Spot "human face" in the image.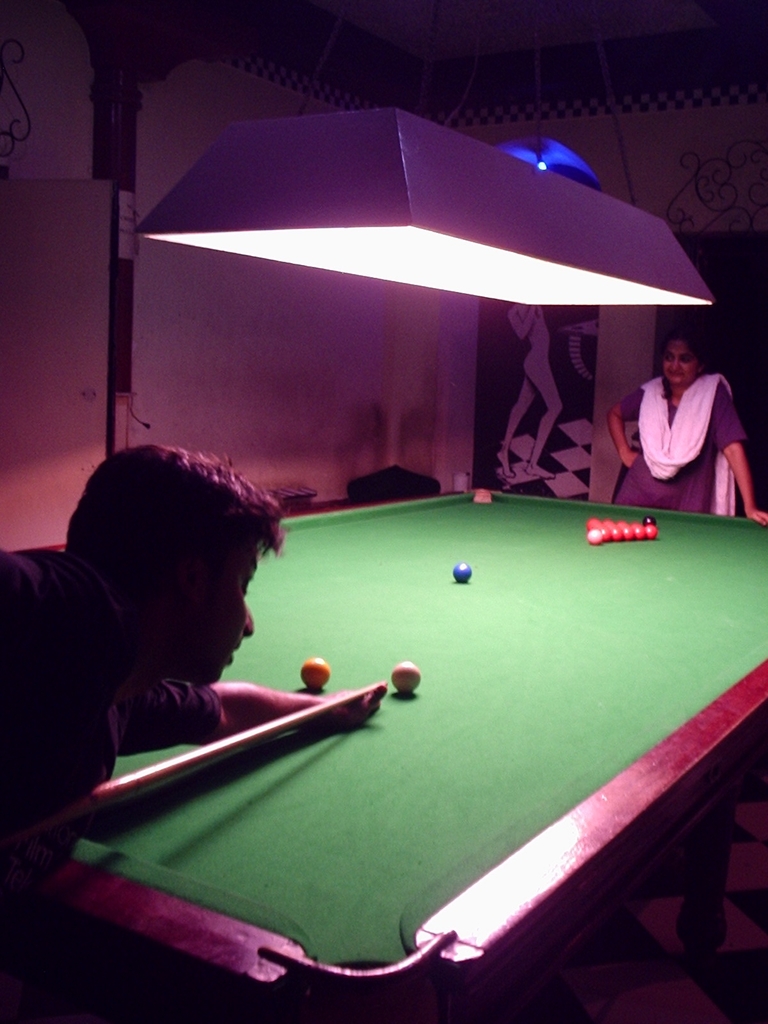
"human face" found at box=[659, 342, 699, 388].
